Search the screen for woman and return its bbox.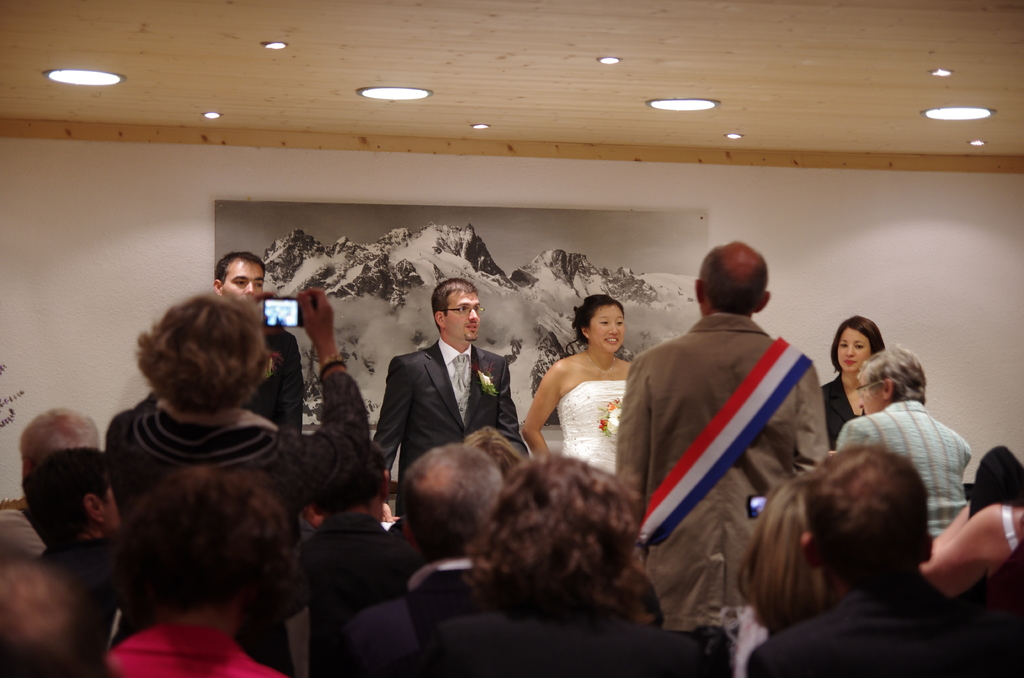
Found: locate(518, 295, 646, 490).
